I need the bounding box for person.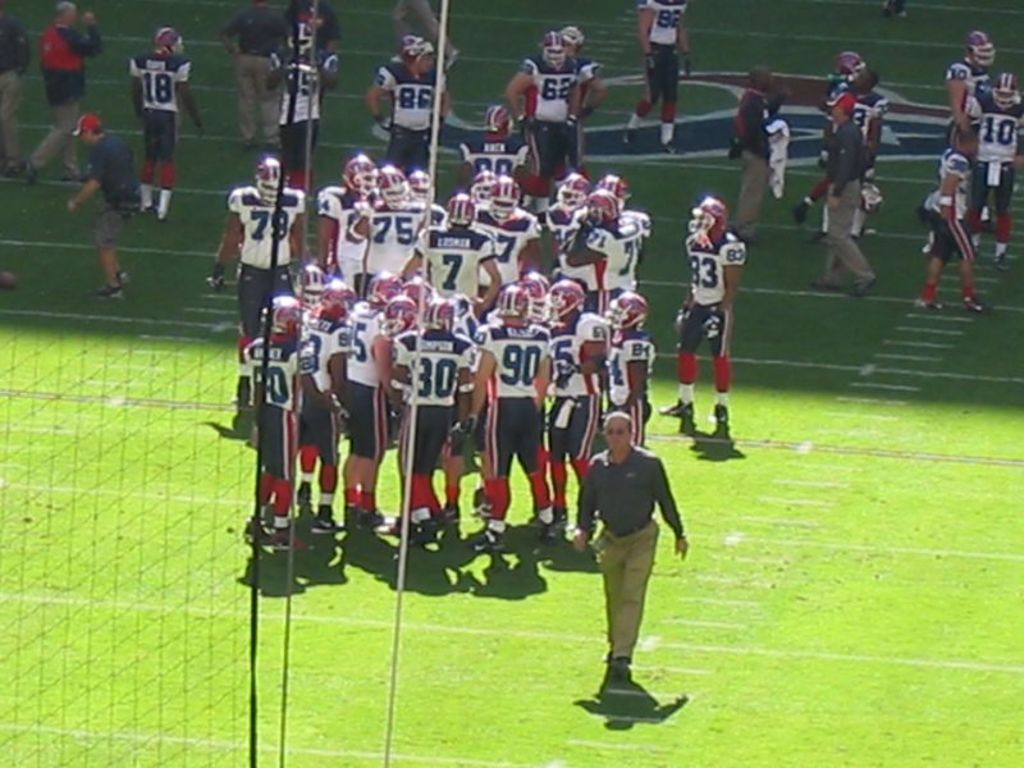
Here it is: l=392, t=298, r=504, b=536.
